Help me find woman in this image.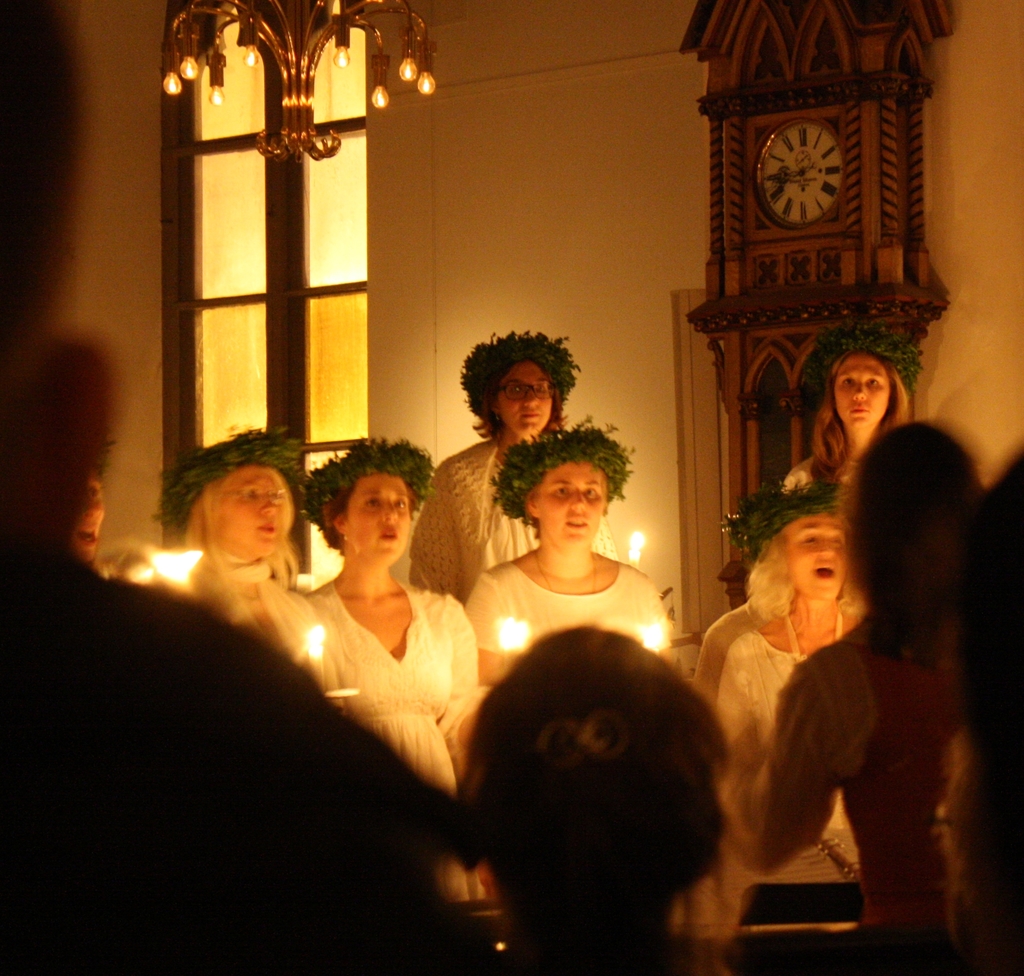
Found it: [left=778, top=316, right=918, bottom=492].
